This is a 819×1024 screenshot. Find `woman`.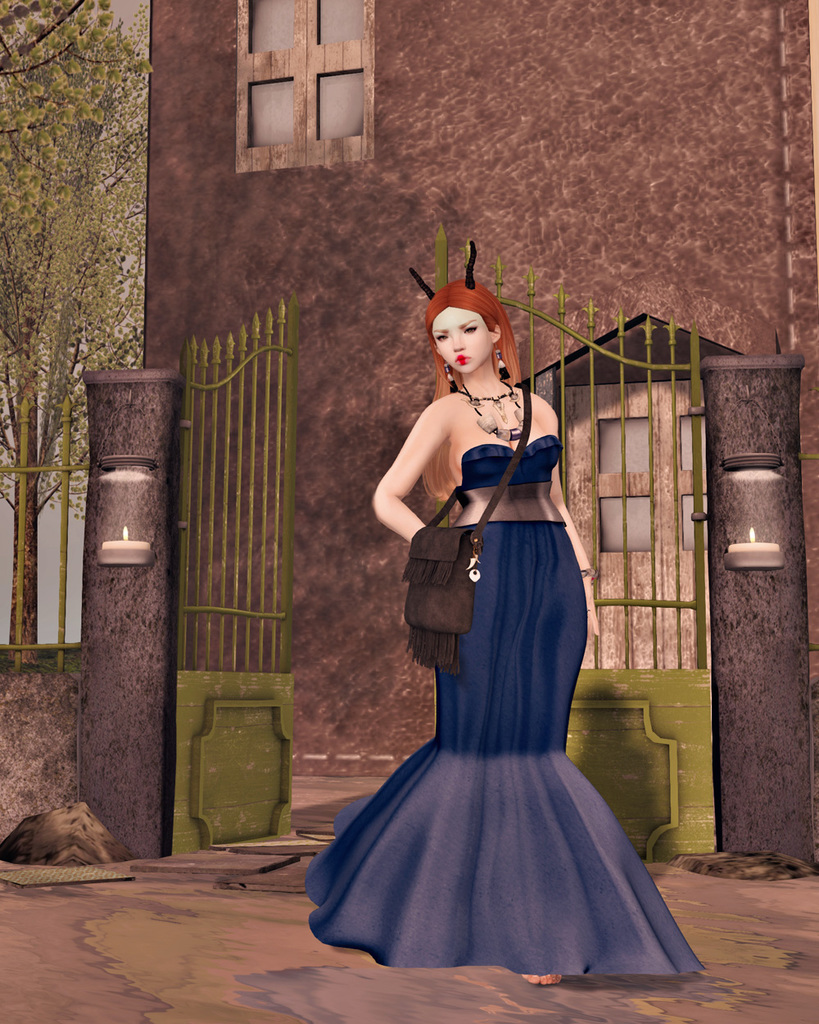
Bounding box: 313, 239, 699, 987.
